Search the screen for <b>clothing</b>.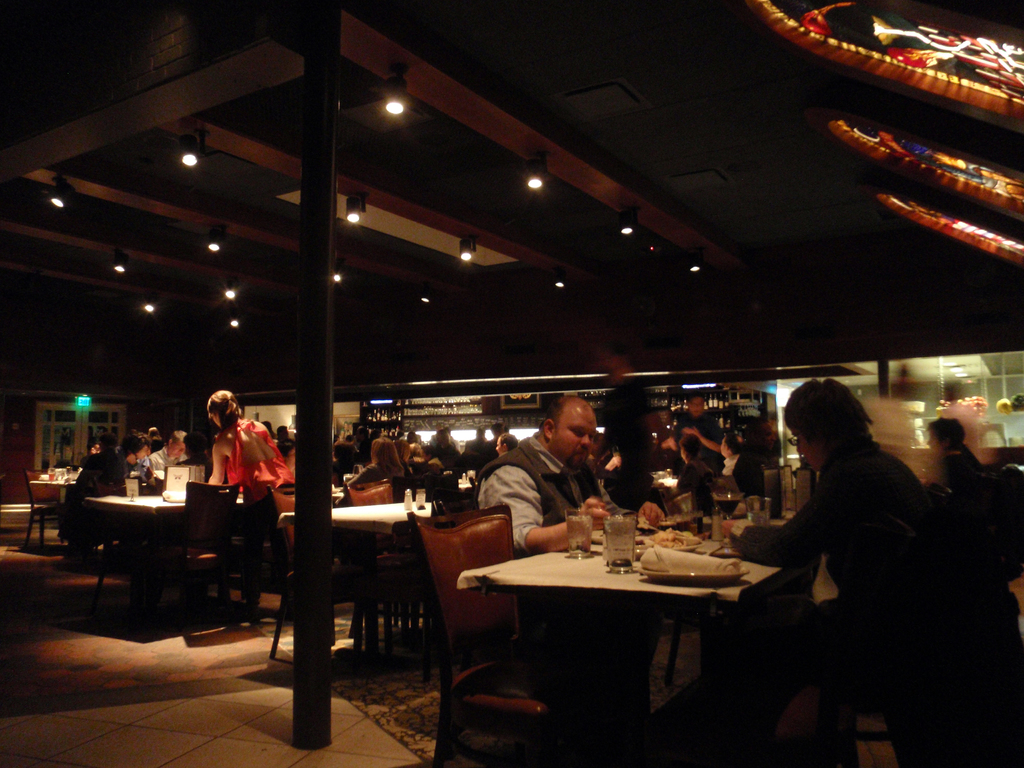
Found at {"x1": 673, "y1": 461, "x2": 712, "y2": 517}.
